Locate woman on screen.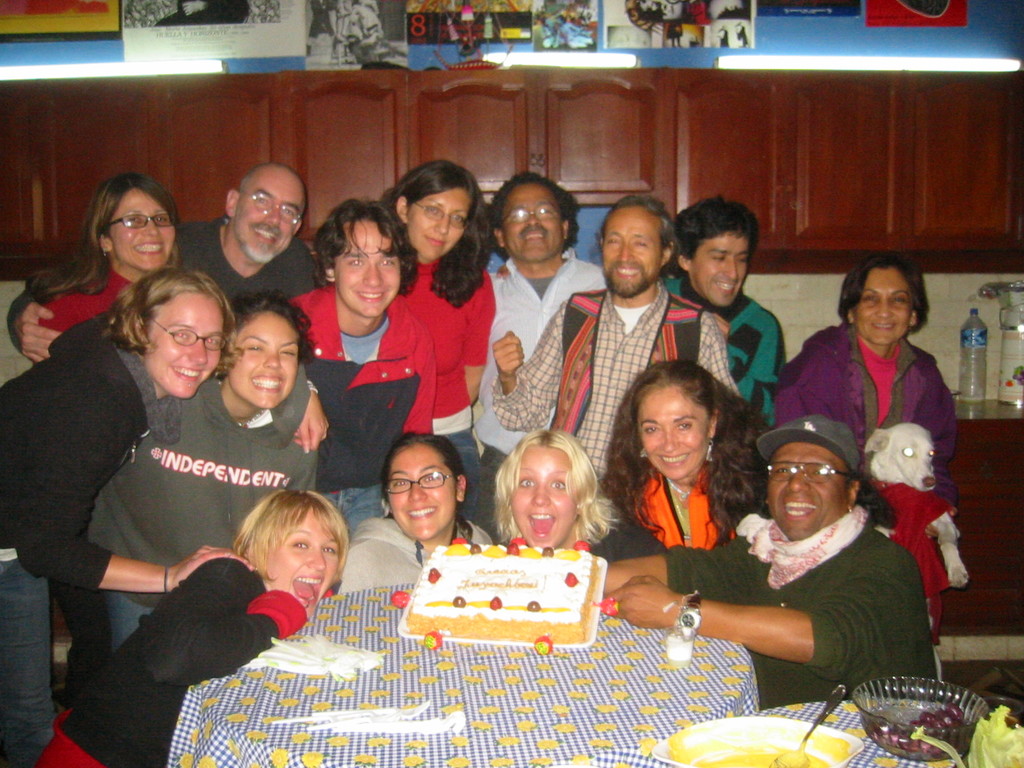
On screen at locate(374, 159, 494, 433).
